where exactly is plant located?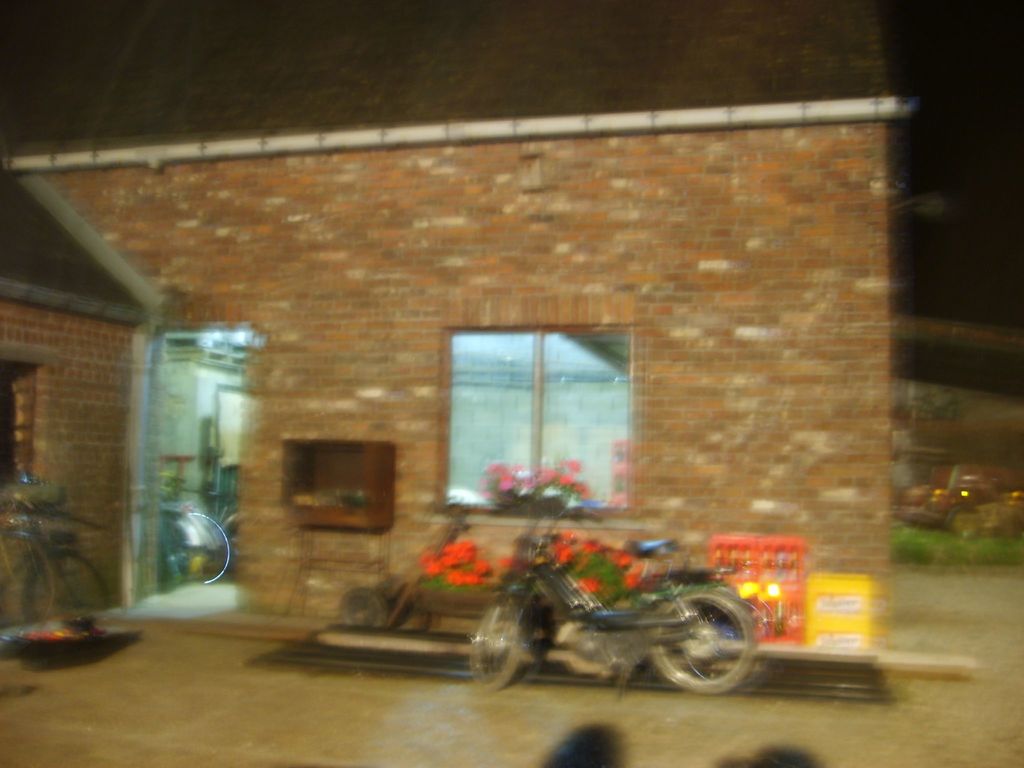
Its bounding box is bbox=[493, 536, 658, 626].
